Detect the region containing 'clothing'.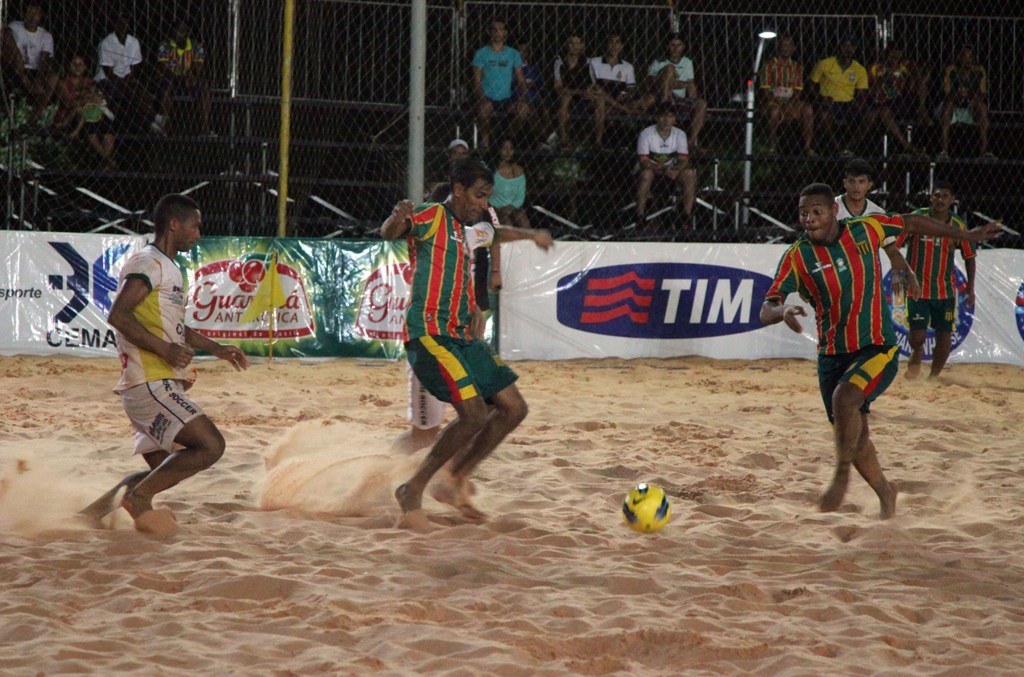
{"x1": 510, "y1": 61, "x2": 541, "y2": 113}.
